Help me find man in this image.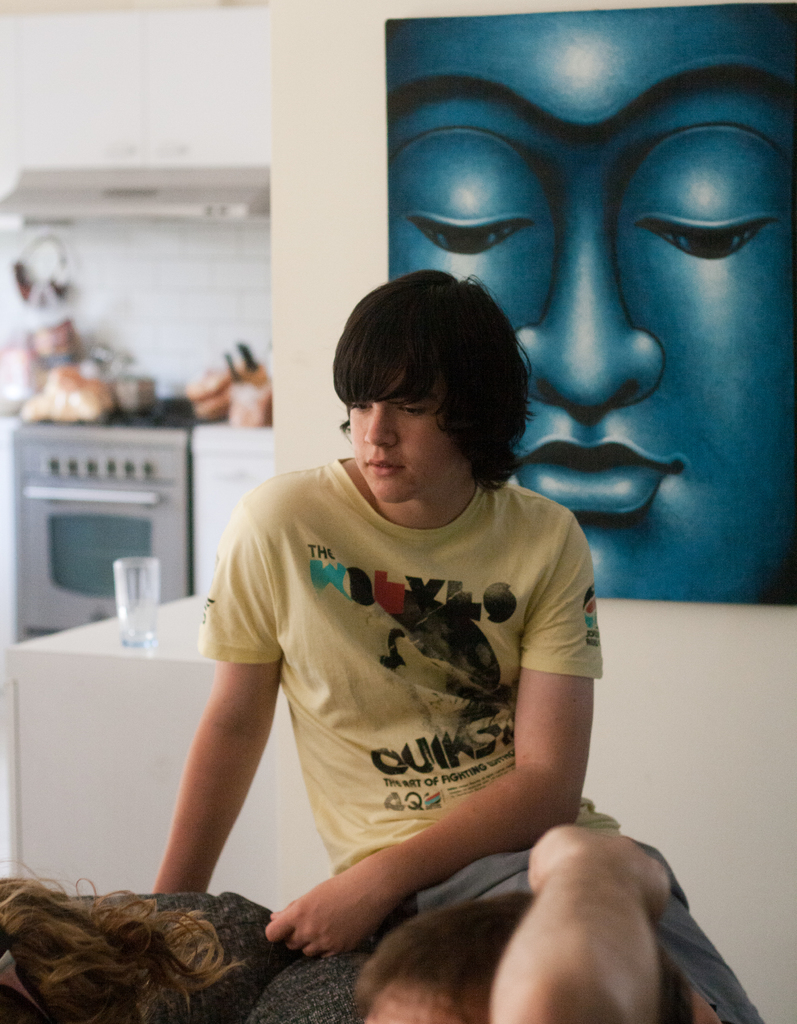
Found it: {"x1": 139, "y1": 263, "x2": 759, "y2": 1023}.
